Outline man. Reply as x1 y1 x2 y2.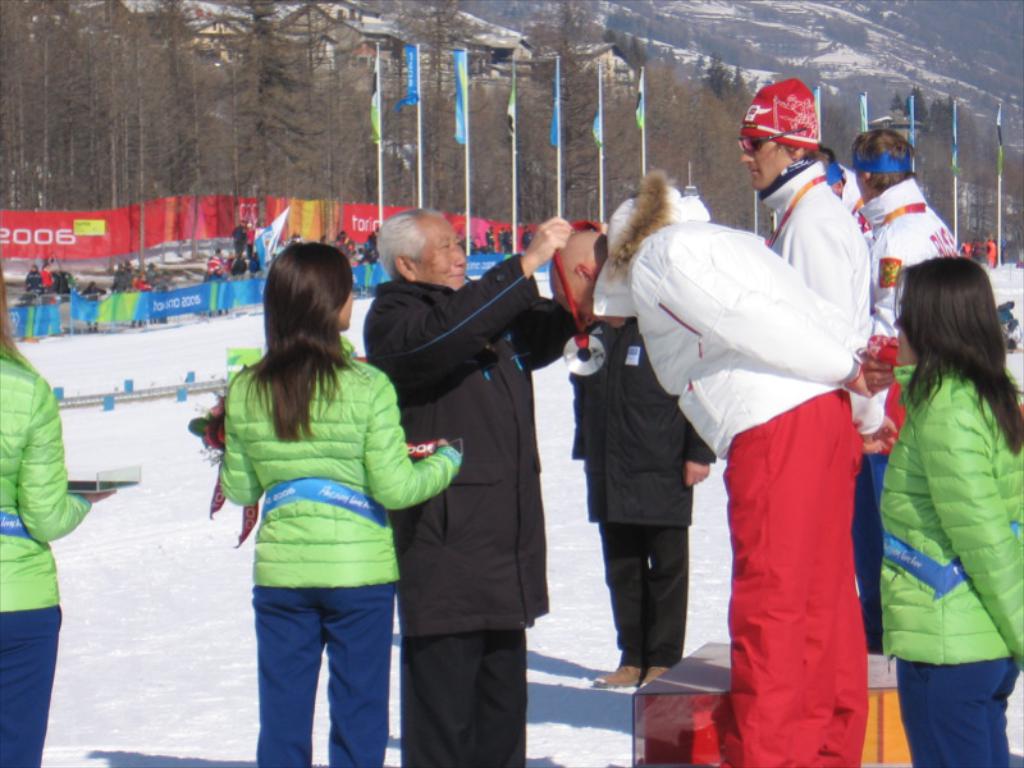
827 152 863 216.
